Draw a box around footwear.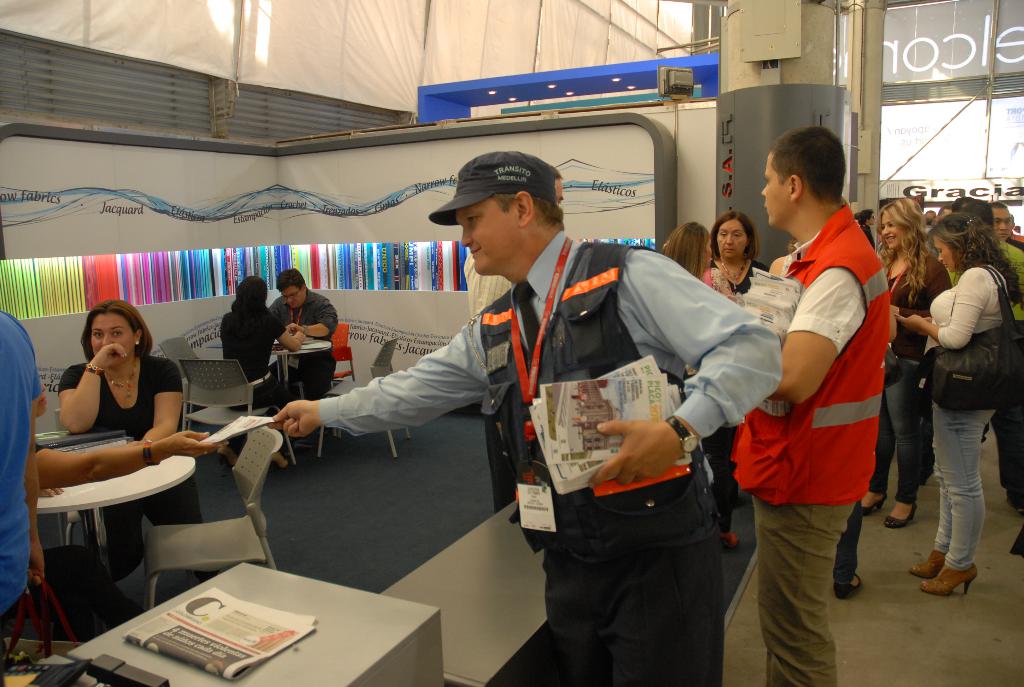
(x1=858, y1=491, x2=890, y2=515).
